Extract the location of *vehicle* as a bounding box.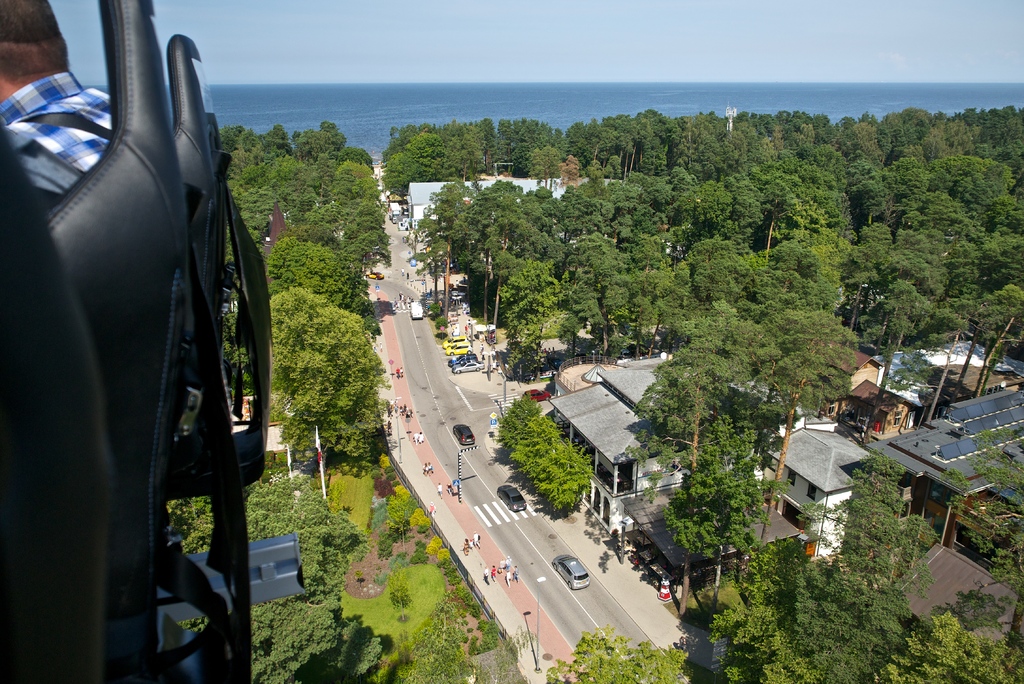
box=[658, 578, 675, 599].
